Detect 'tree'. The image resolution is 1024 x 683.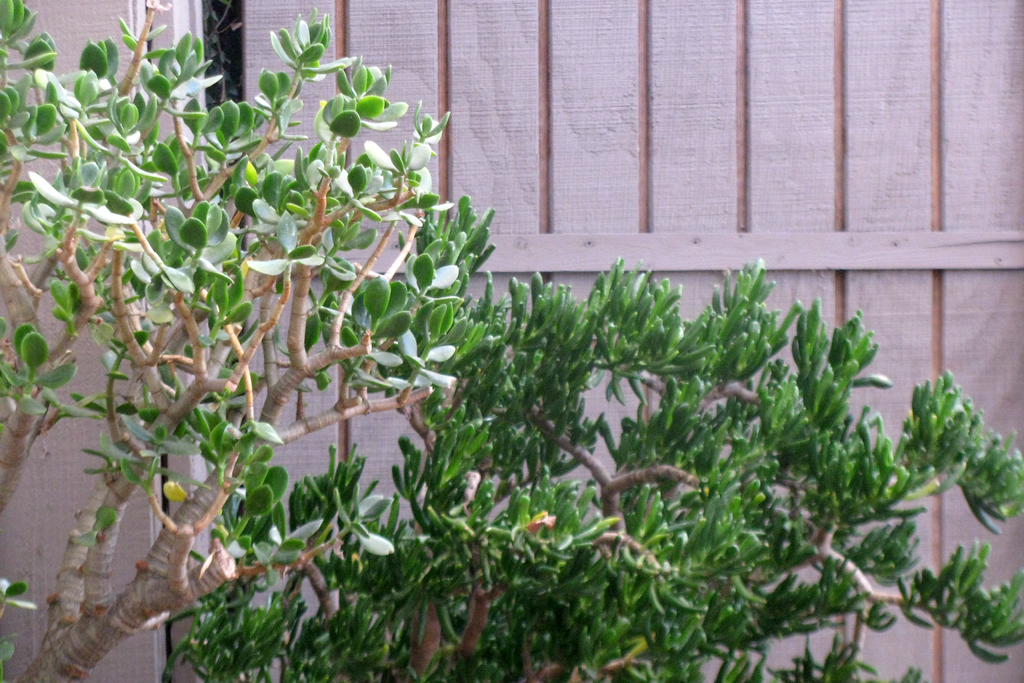
region(158, 260, 1023, 682).
